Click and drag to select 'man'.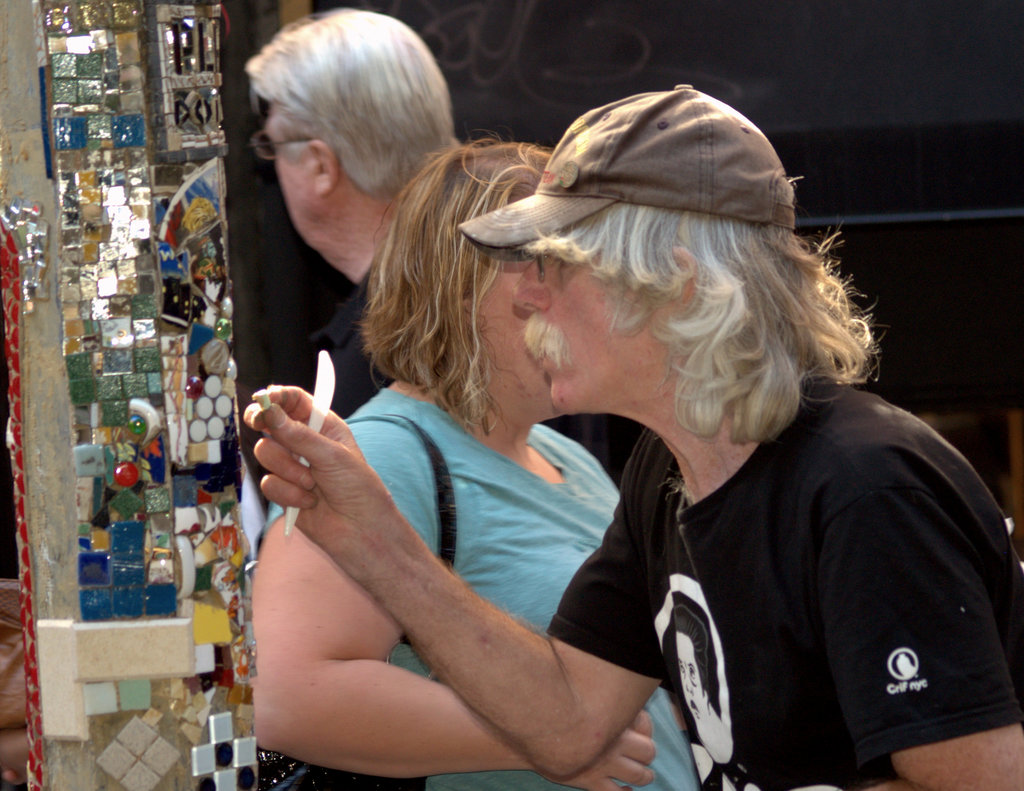
Selection: box(239, 3, 462, 416).
